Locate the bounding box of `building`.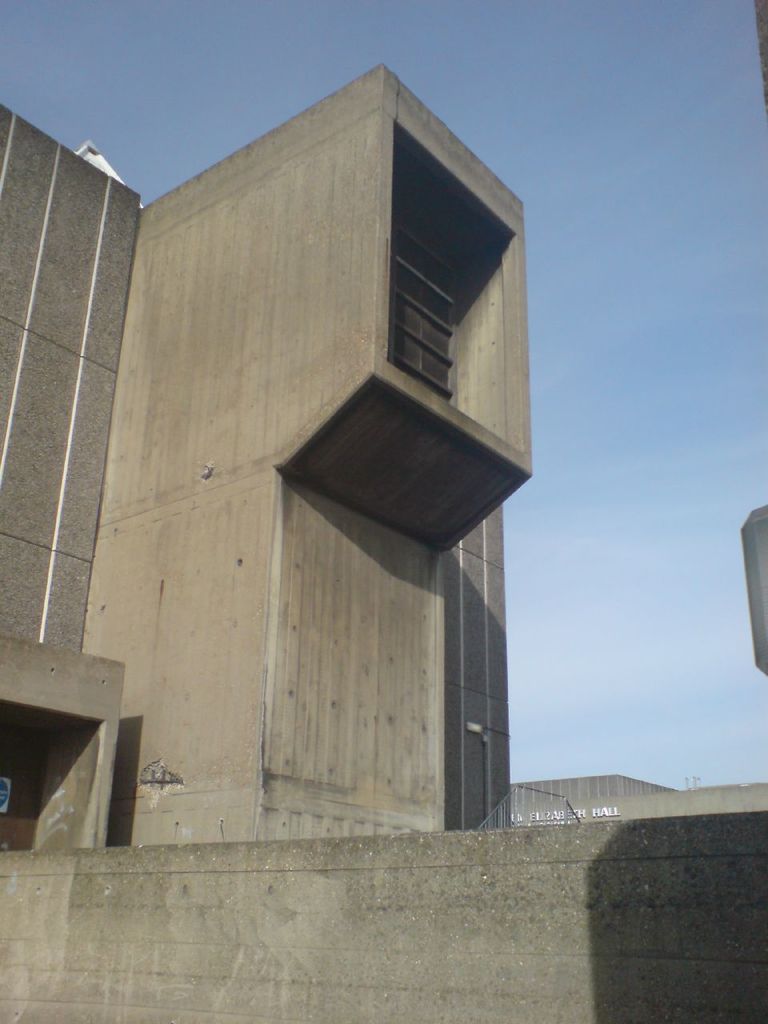
Bounding box: (left=0, top=57, right=766, bottom=1022).
